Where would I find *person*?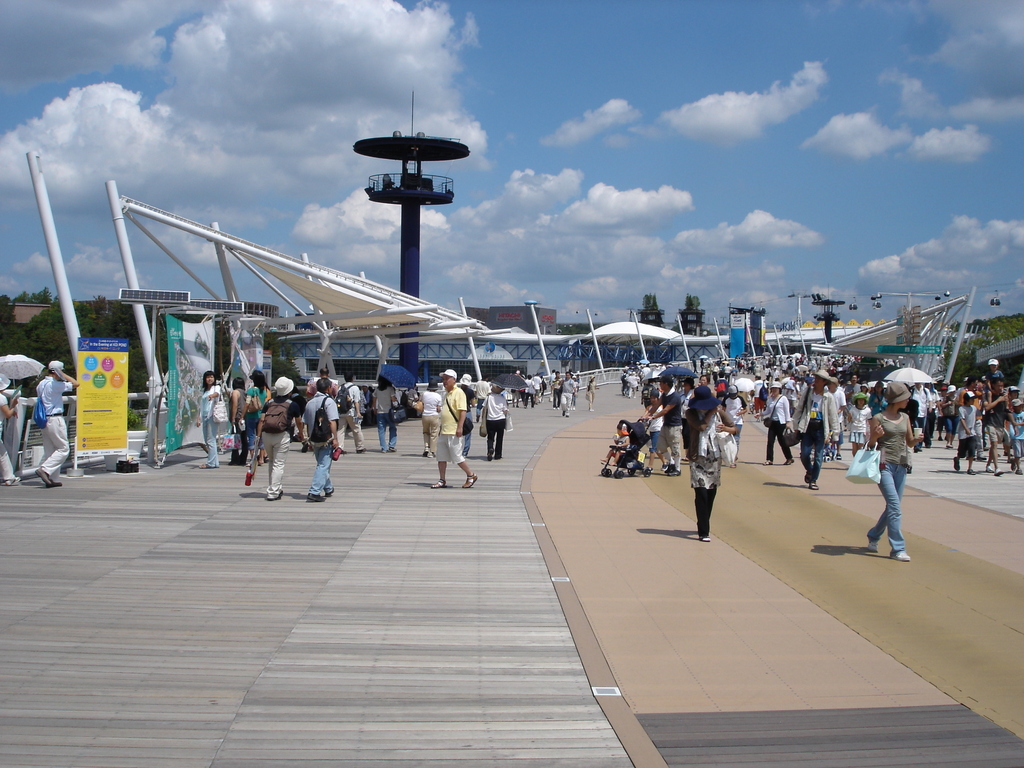
At pyautogui.locateOnScreen(983, 373, 1012, 471).
